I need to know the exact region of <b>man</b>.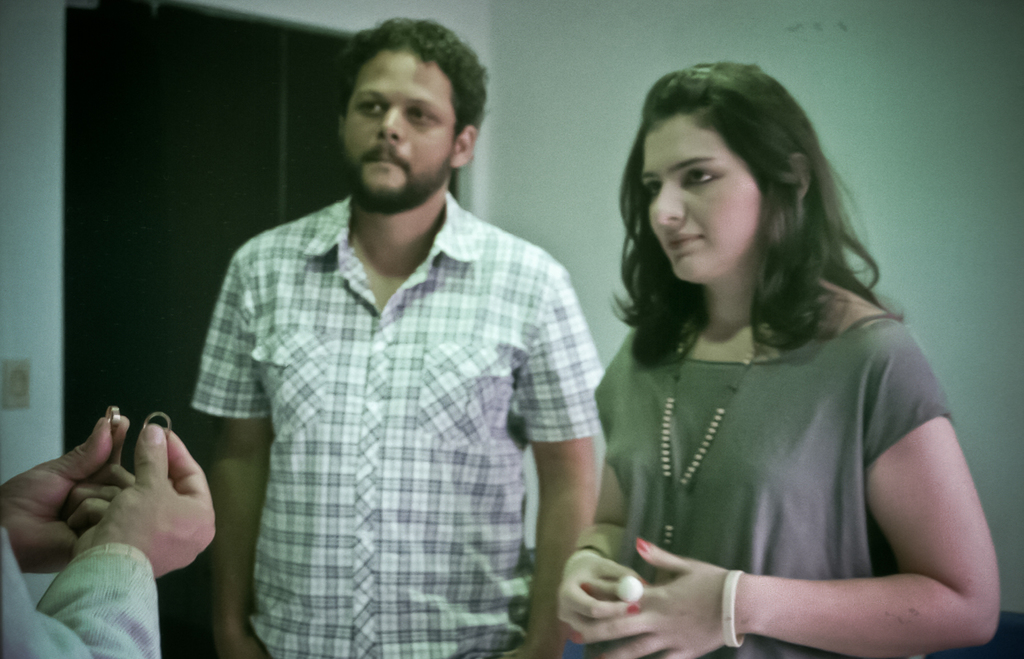
Region: box(189, 16, 602, 658).
